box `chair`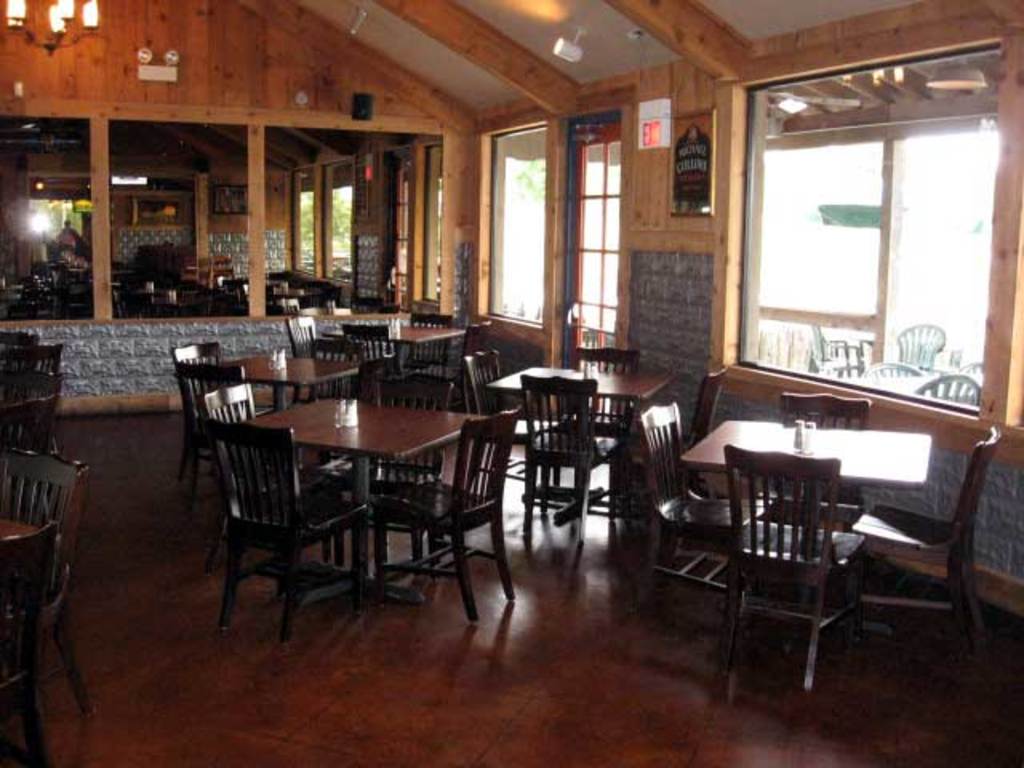
detection(461, 349, 565, 514)
